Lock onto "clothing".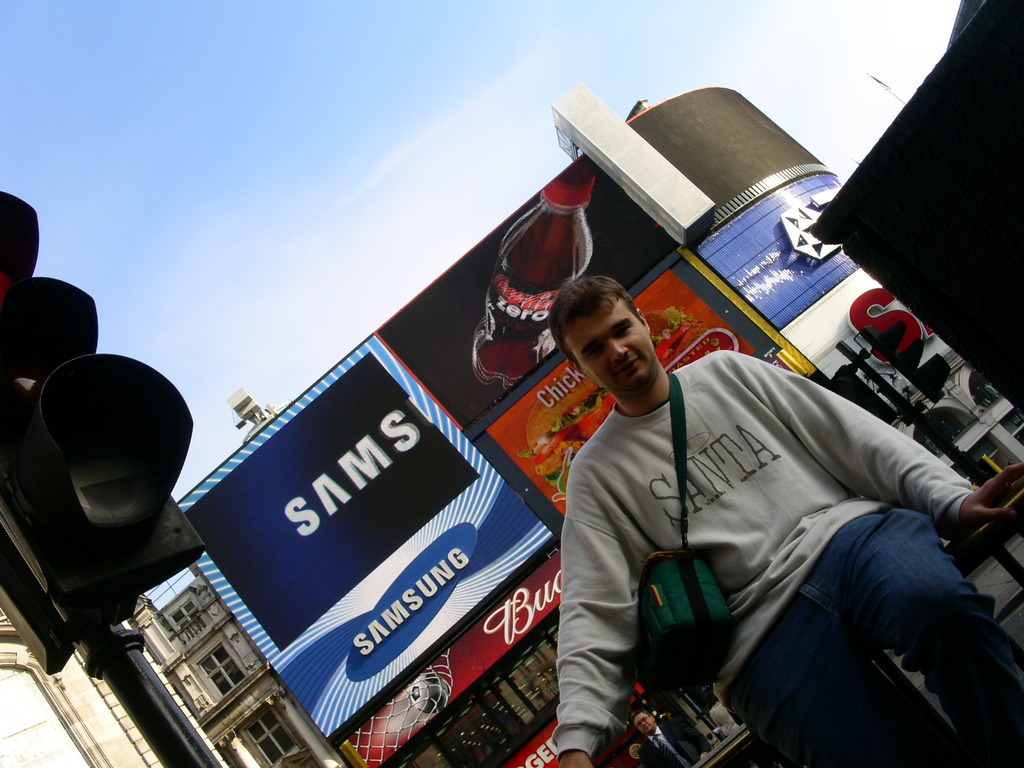
Locked: BBox(639, 730, 698, 767).
